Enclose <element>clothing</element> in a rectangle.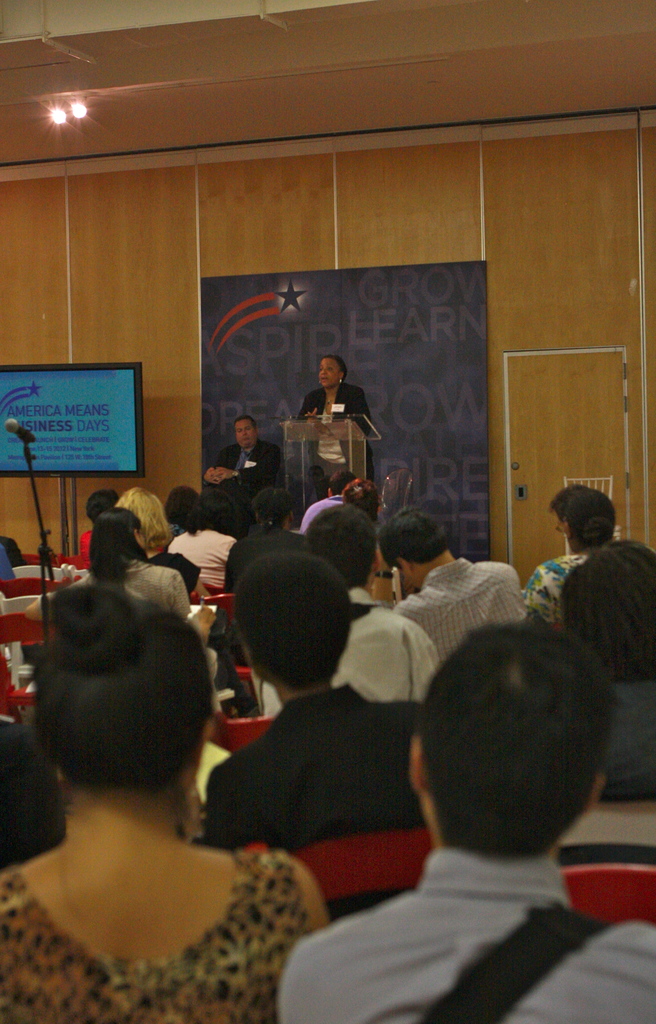
{"x1": 300, "y1": 495, "x2": 342, "y2": 540}.
